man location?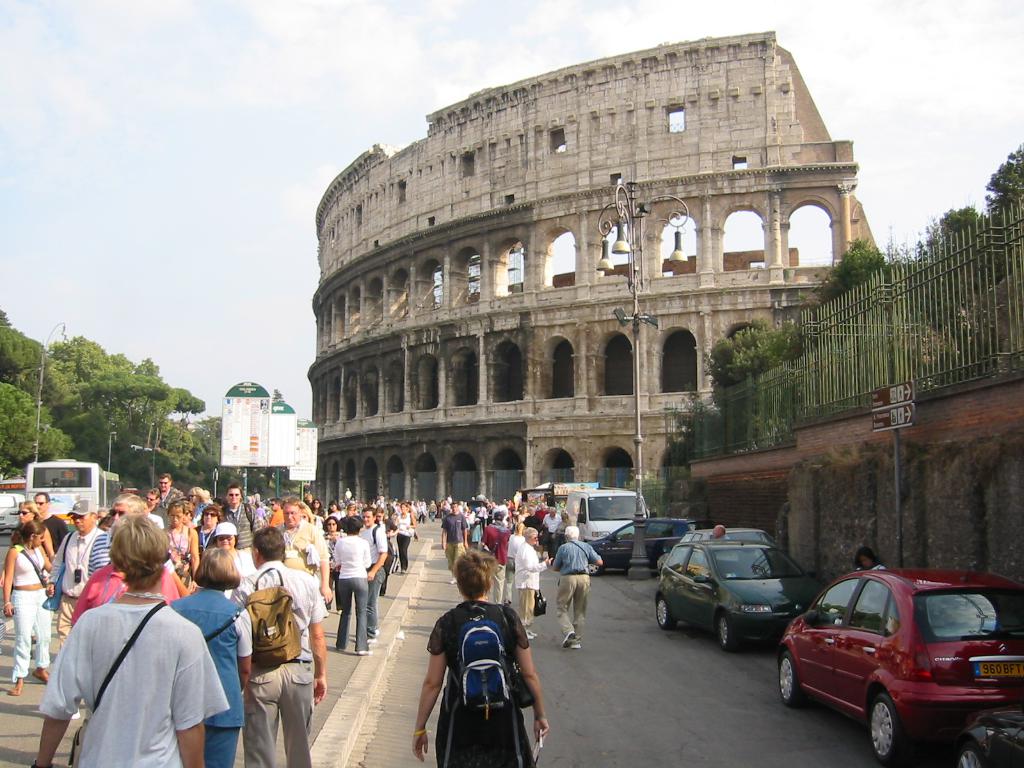
x1=227 y1=476 x2=252 y2=550
